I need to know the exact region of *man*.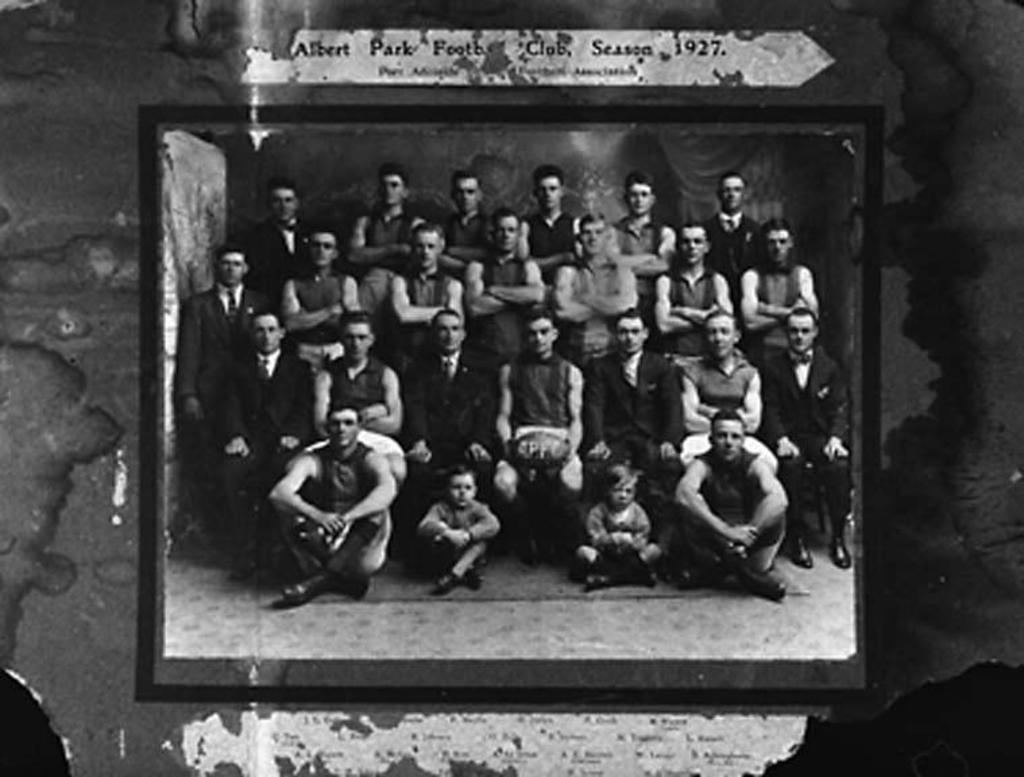
Region: 237, 175, 312, 304.
